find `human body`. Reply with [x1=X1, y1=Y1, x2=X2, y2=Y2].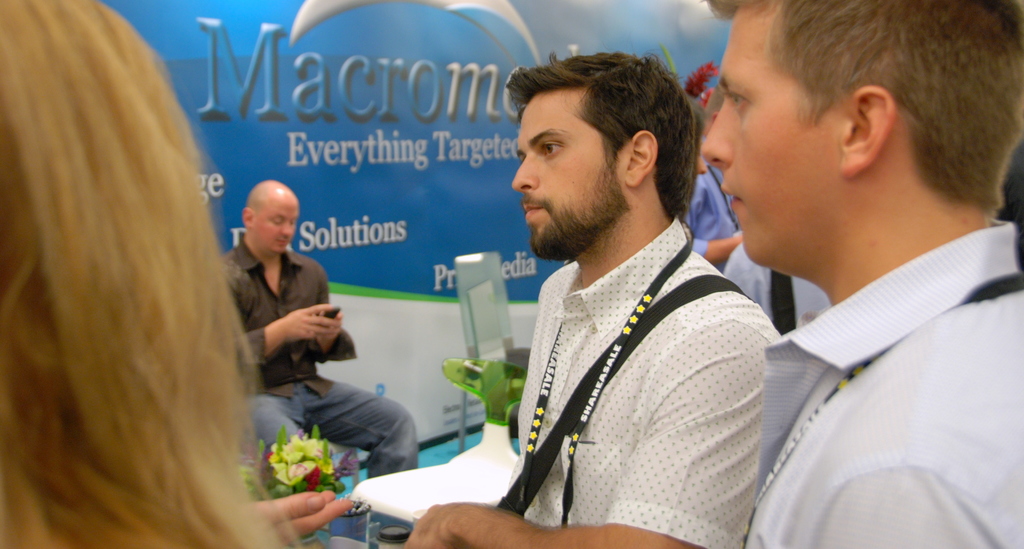
[x1=217, y1=177, x2=421, y2=525].
